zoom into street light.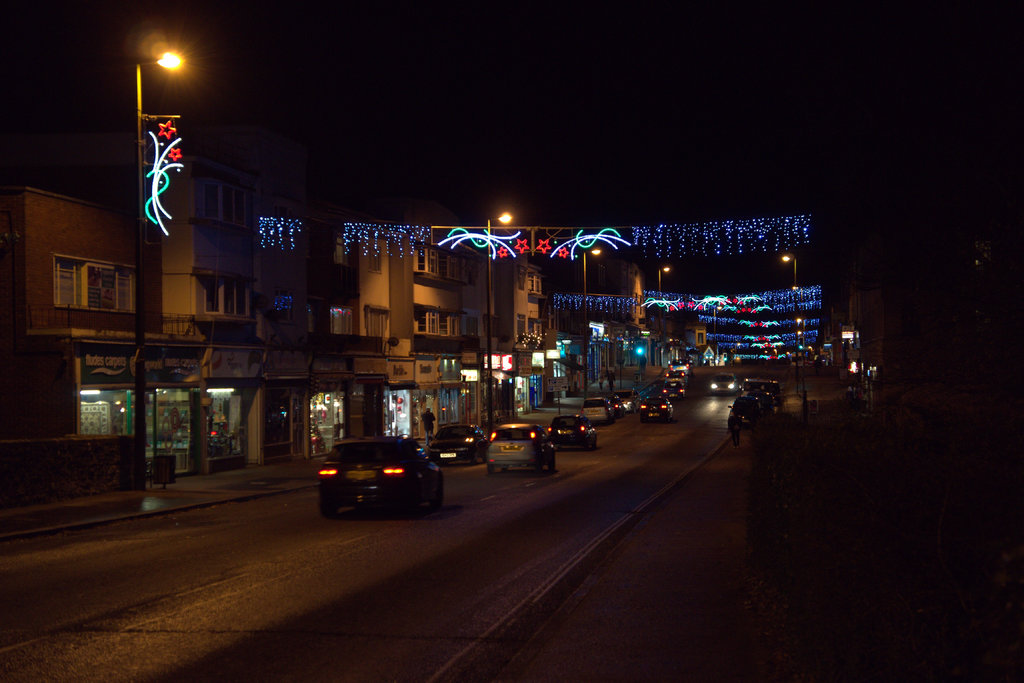
Zoom target: pyautogui.locateOnScreen(780, 252, 814, 400).
